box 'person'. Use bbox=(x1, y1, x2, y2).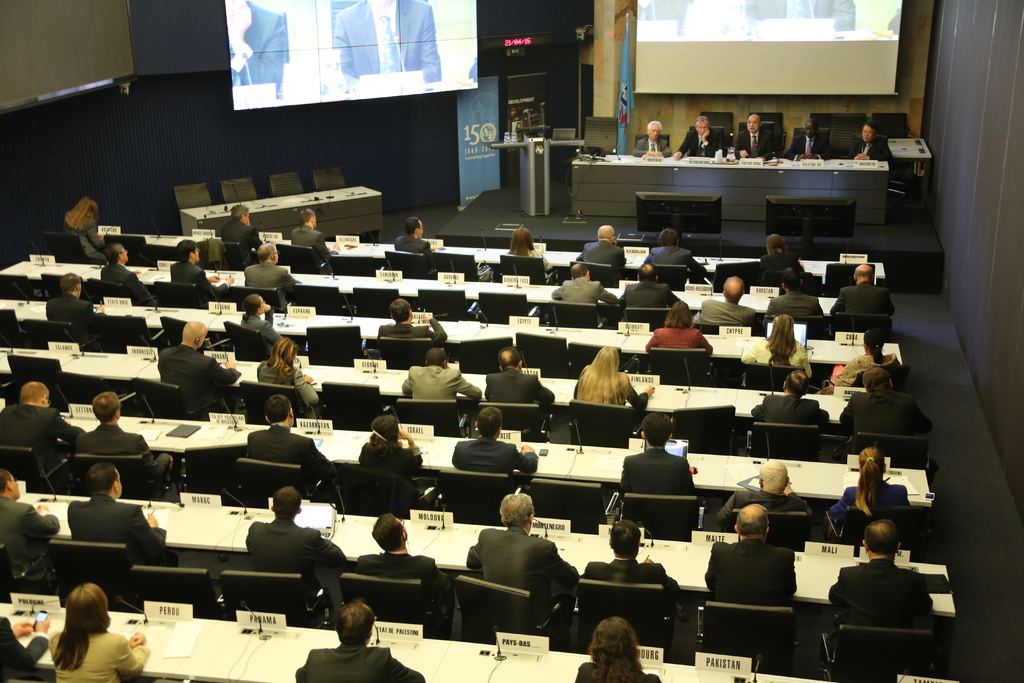
bbox=(241, 391, 343, 490).
